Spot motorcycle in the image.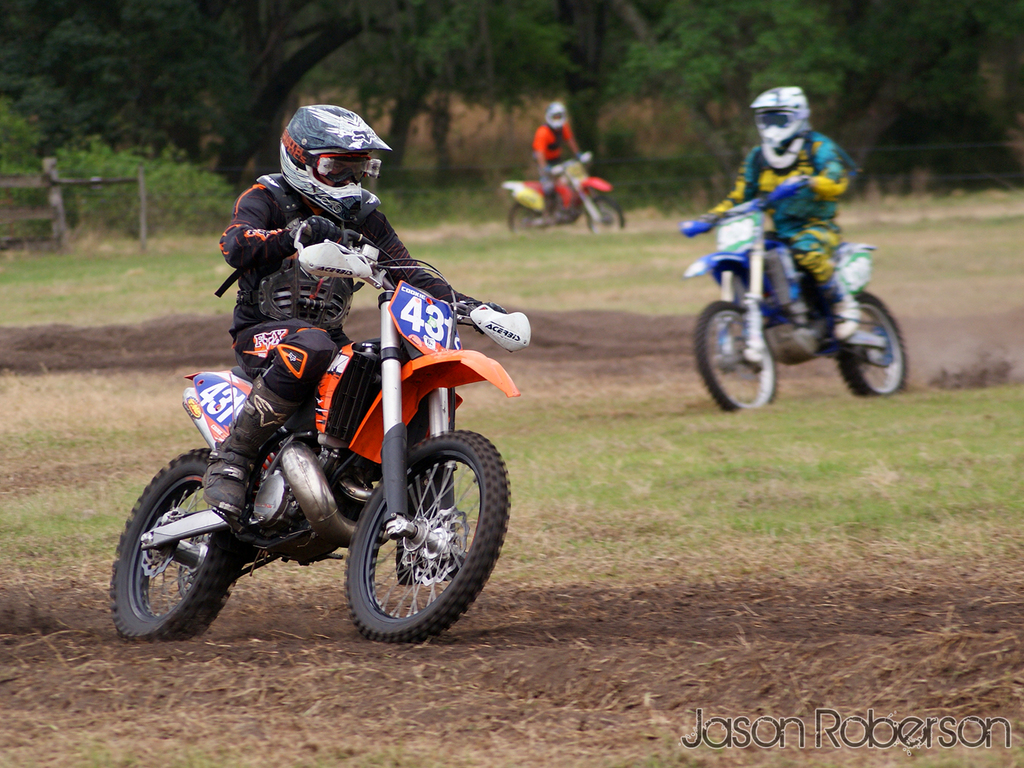
motorcycle found at (111,245,525,653).
